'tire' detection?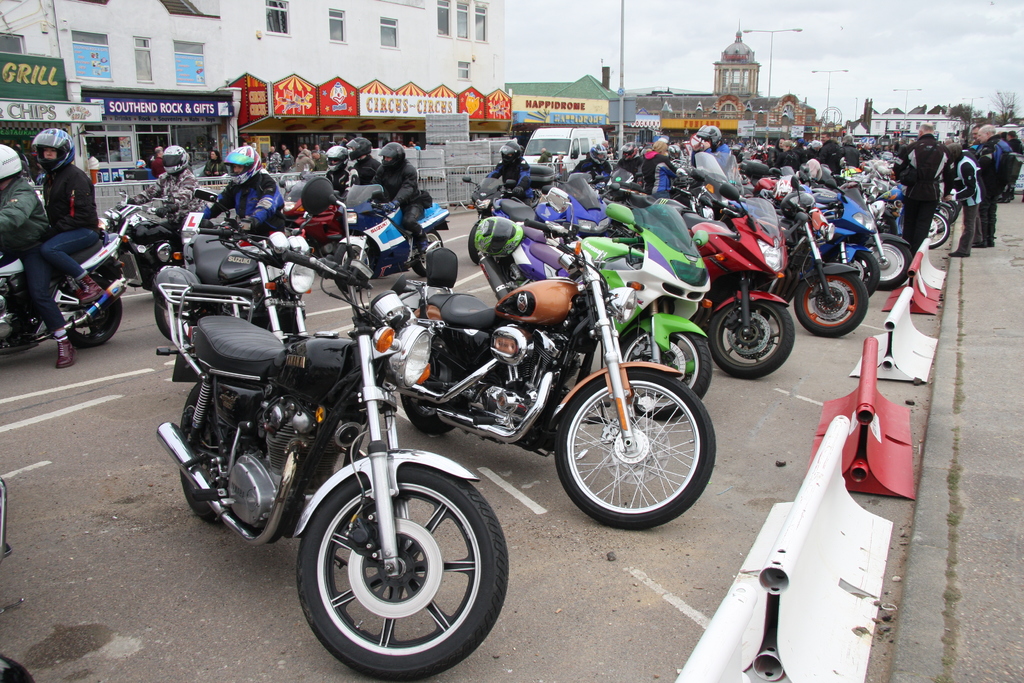
<box>927,211,950,252</box>
